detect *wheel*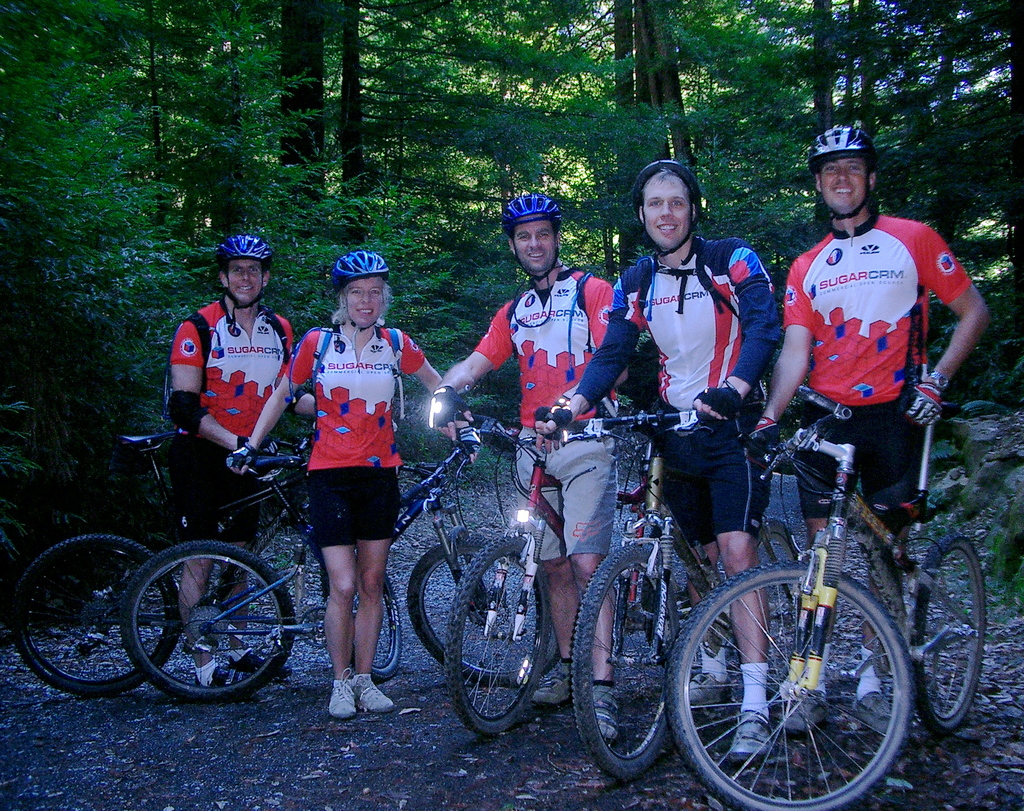
{"x1": 575, "y1": 535, "x2": 684, "y2": 779}
